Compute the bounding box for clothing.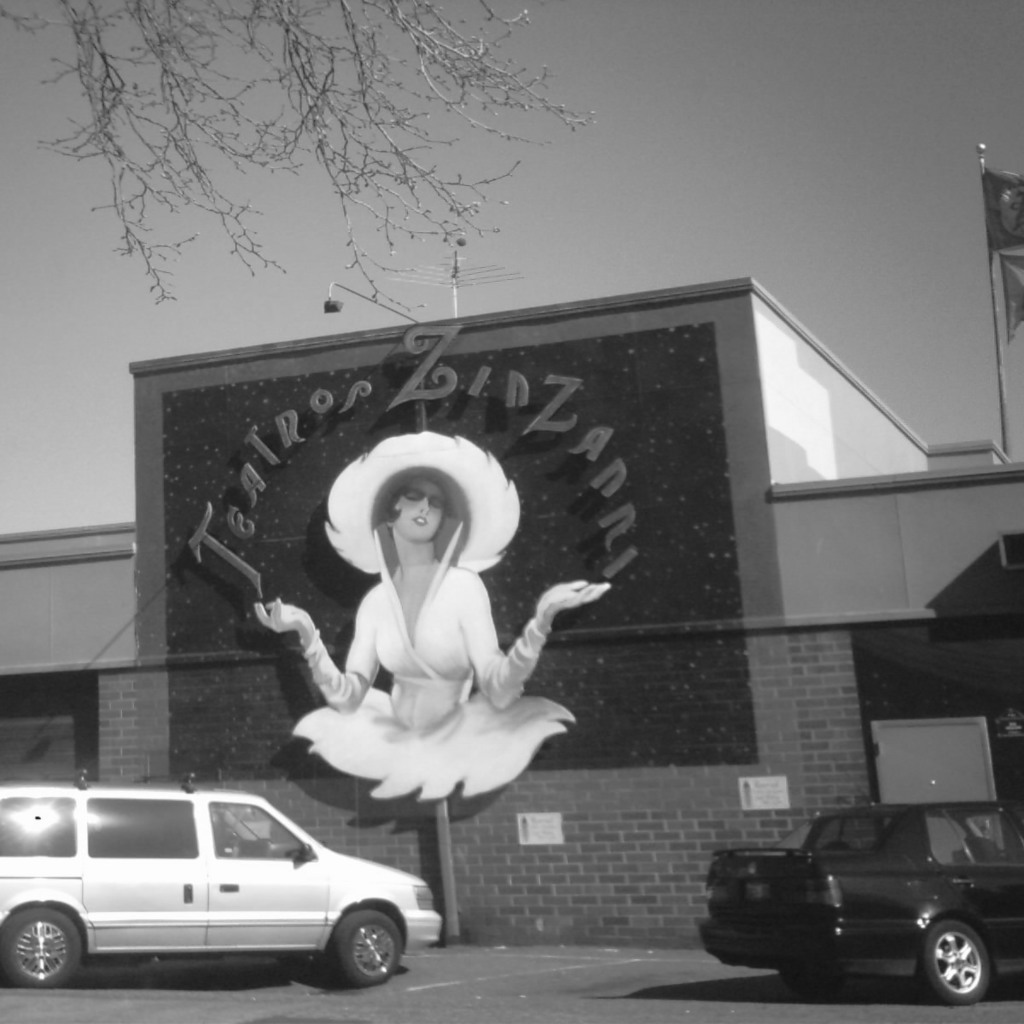
bbox(253, 521, 579, 814).
